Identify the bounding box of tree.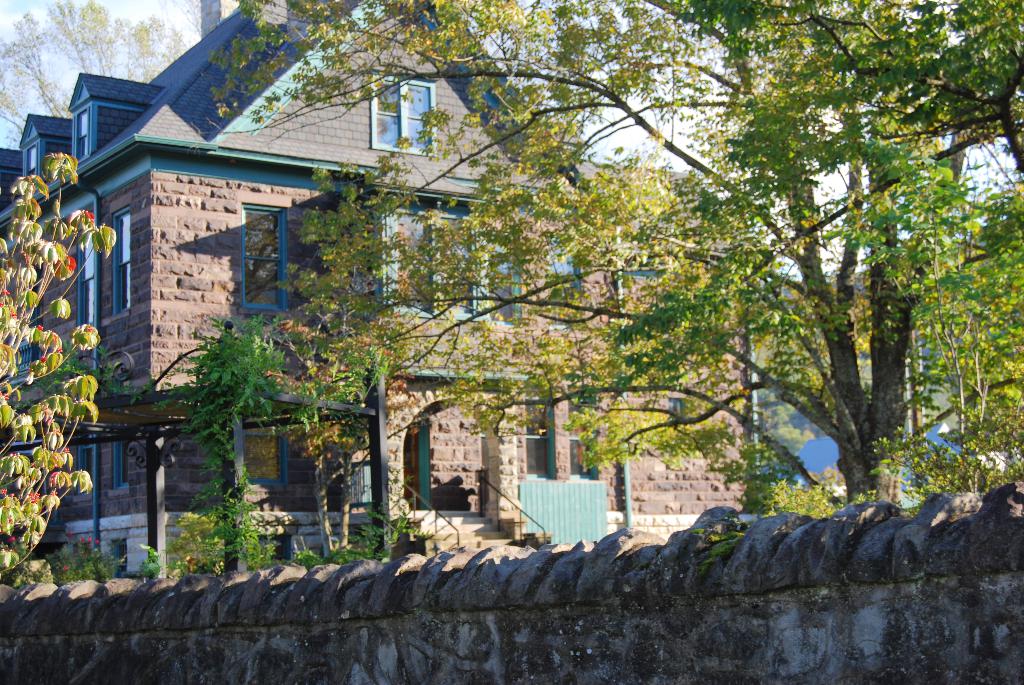
[0, 137, 126, 608].
